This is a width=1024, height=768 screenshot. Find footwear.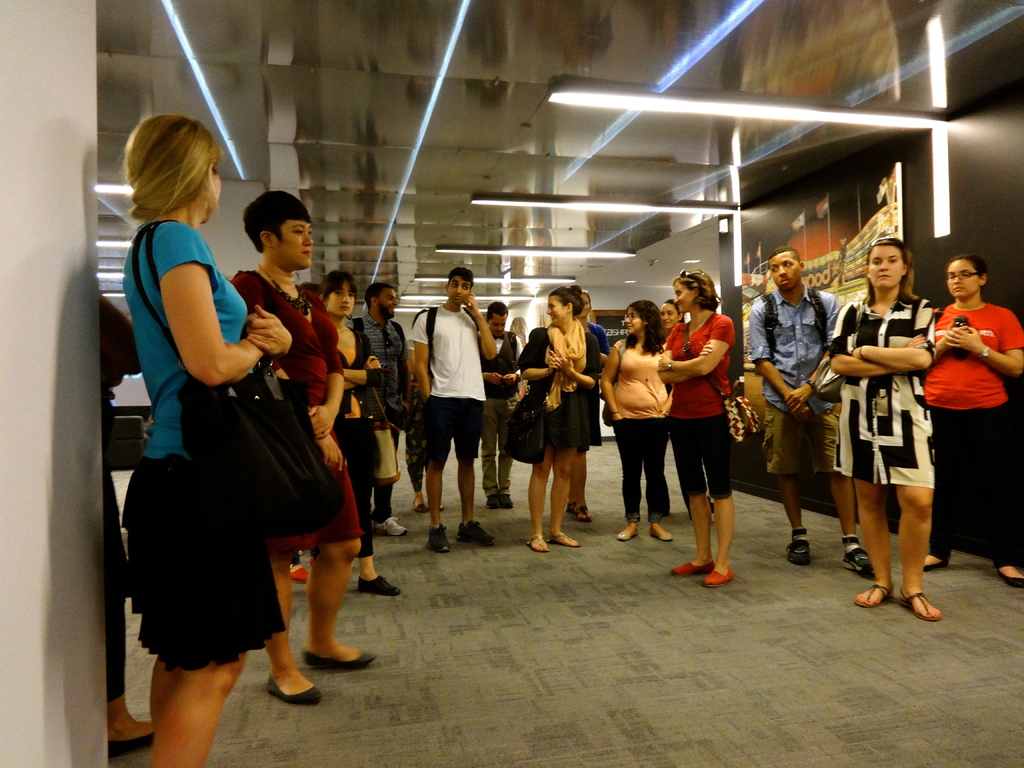
Bounding box: {"left": 108, "top": 732, "right": 154, "bottom": 758}.
